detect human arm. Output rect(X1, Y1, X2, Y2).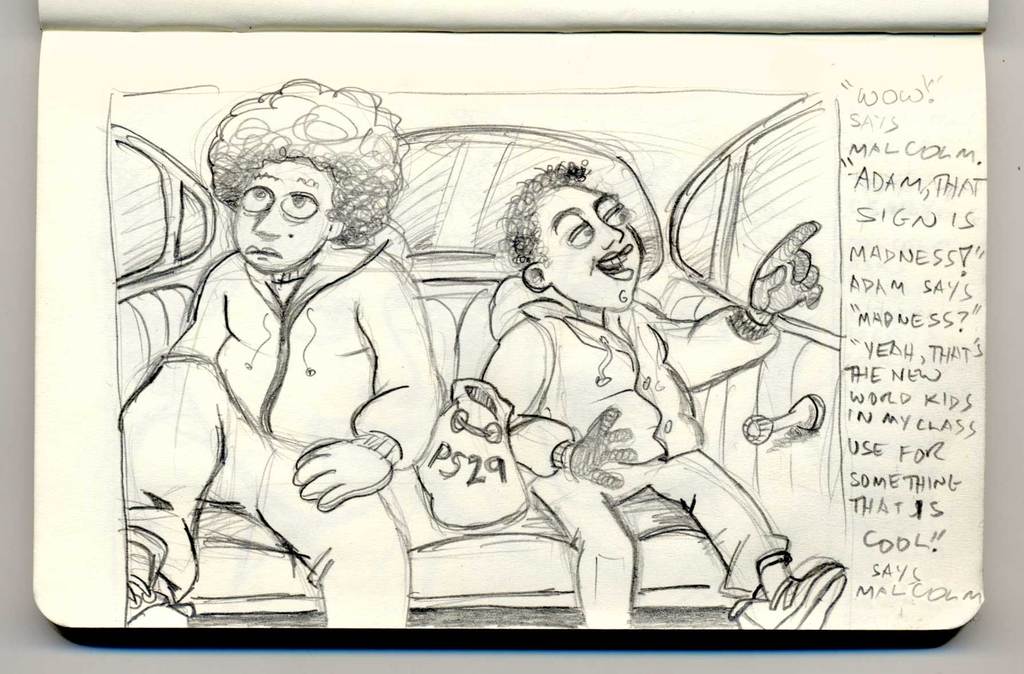
rect(321, 269, 447, 456).
